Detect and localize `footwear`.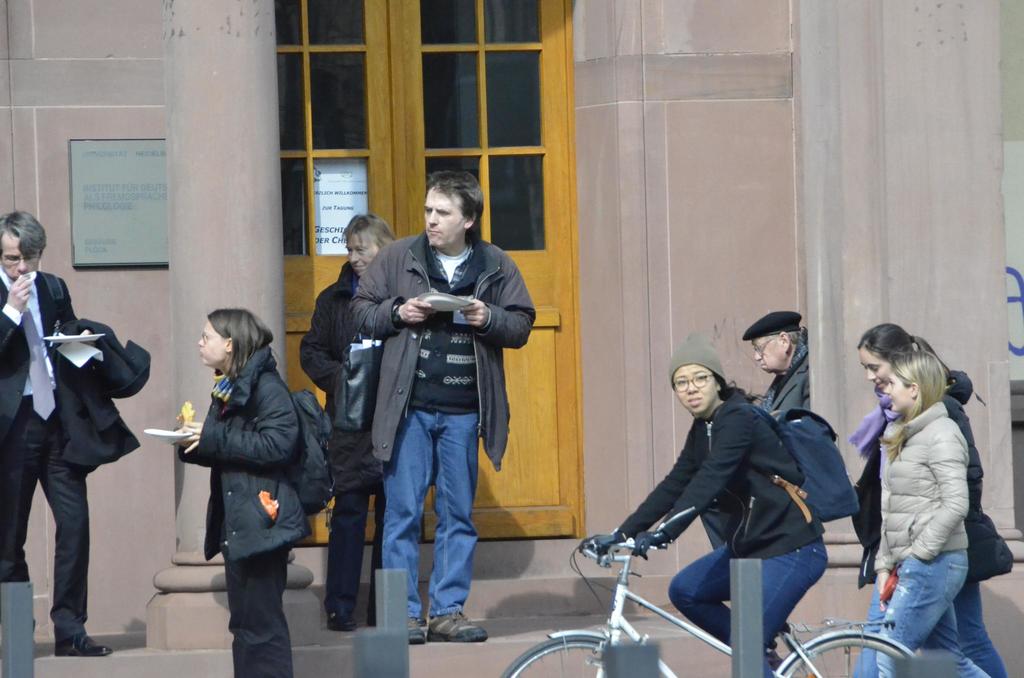
Localized at bbox=[50, 627, 113, 659].
